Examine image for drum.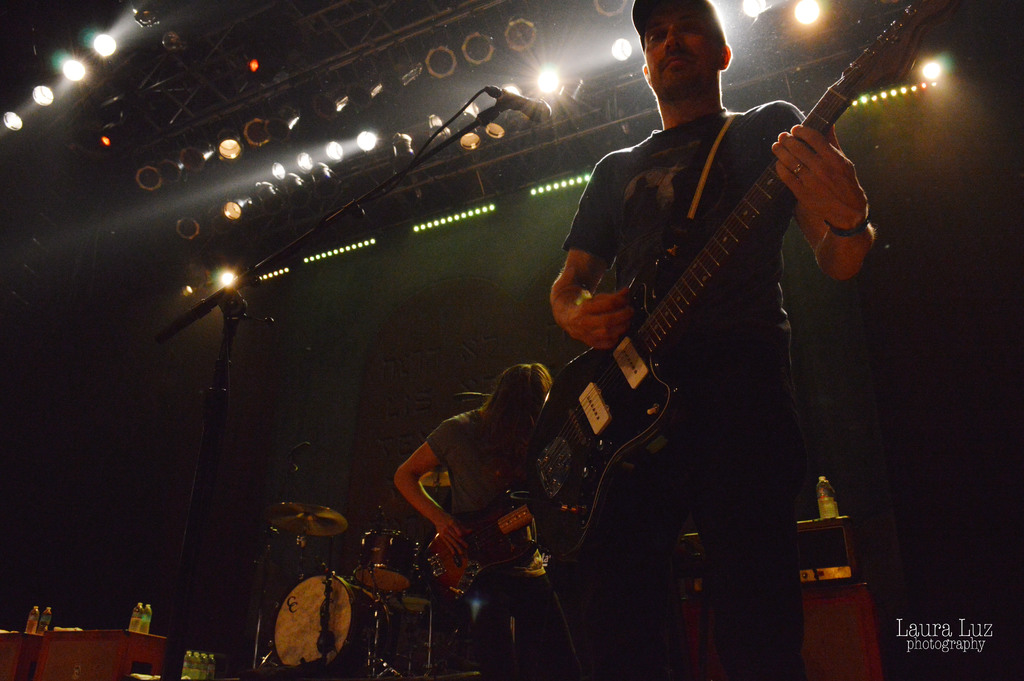
Examination result: l=354, t=529, r=416, b=597.
